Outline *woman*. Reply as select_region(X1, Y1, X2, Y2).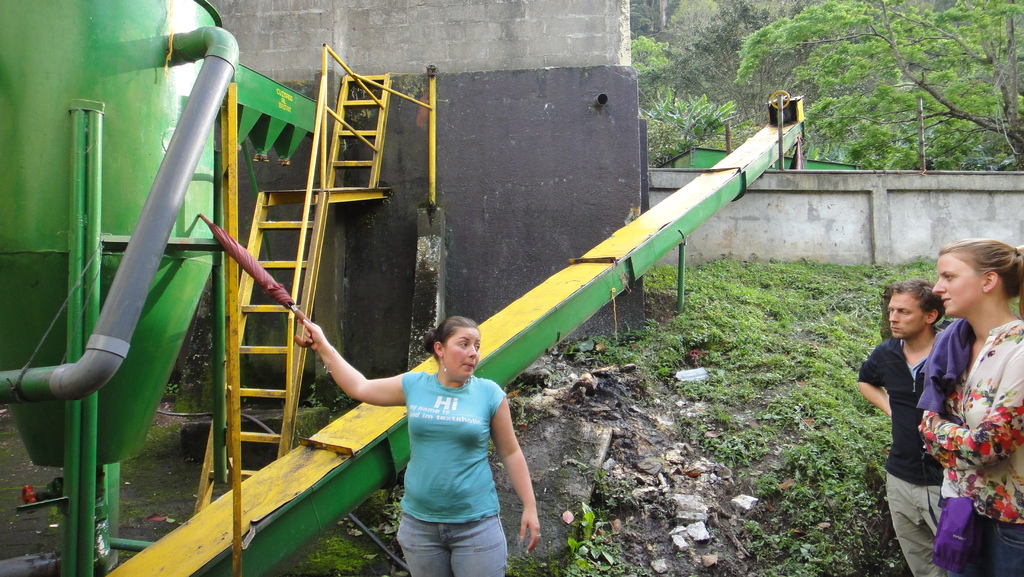
select_region(918, 231, 1023, 576).
